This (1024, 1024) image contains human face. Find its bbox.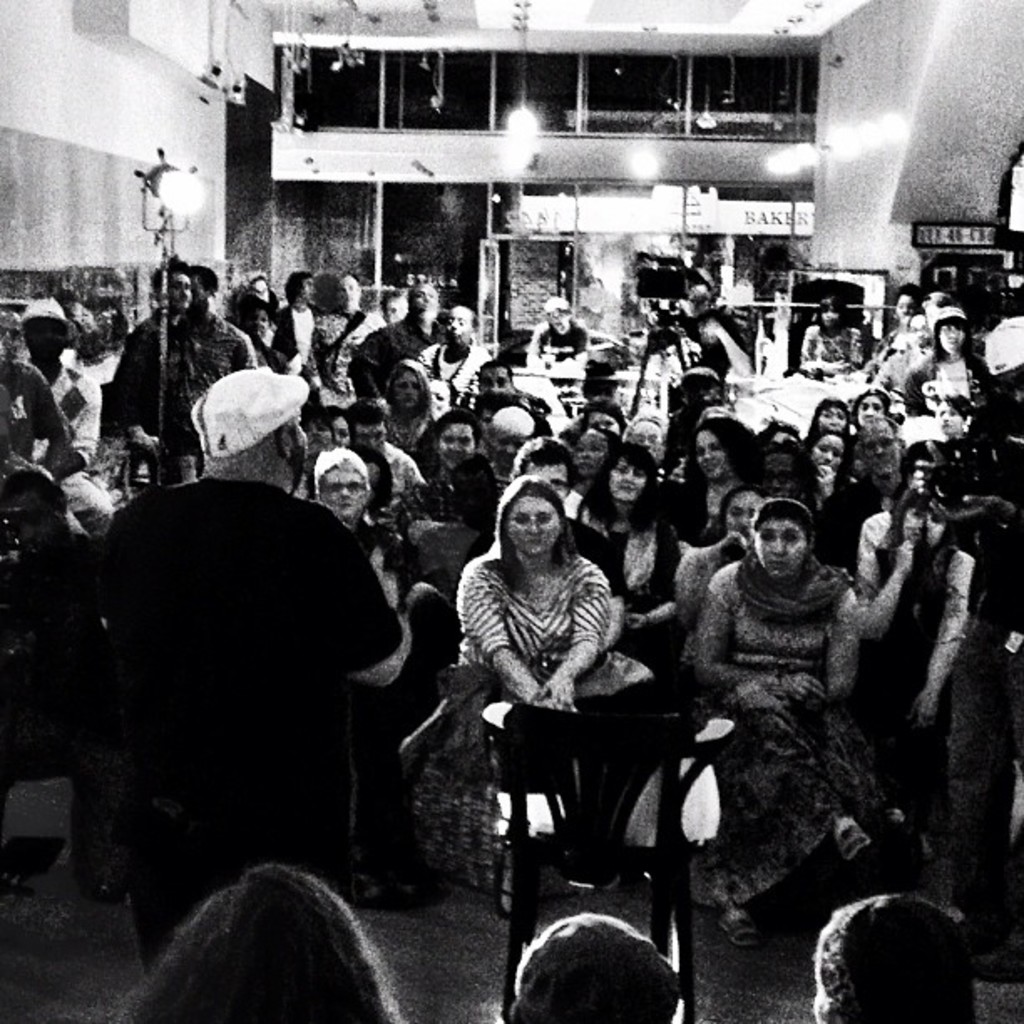
left=157, top=258, right=199, bottom=321.
